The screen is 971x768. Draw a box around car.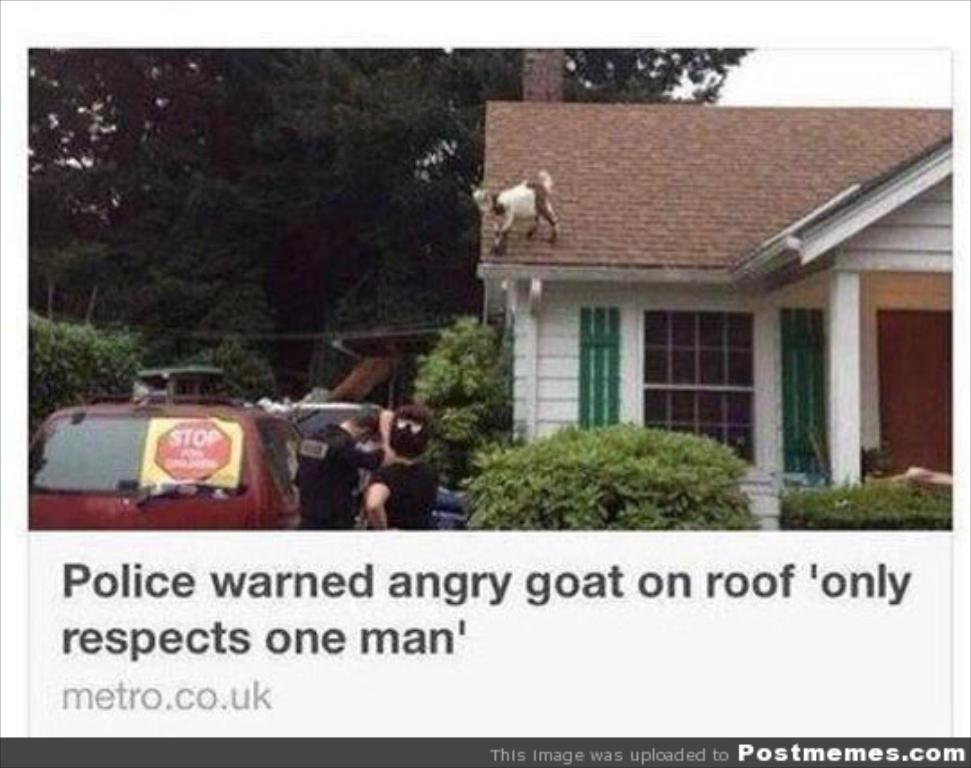
bbox=[27, 380, 298, 529].
